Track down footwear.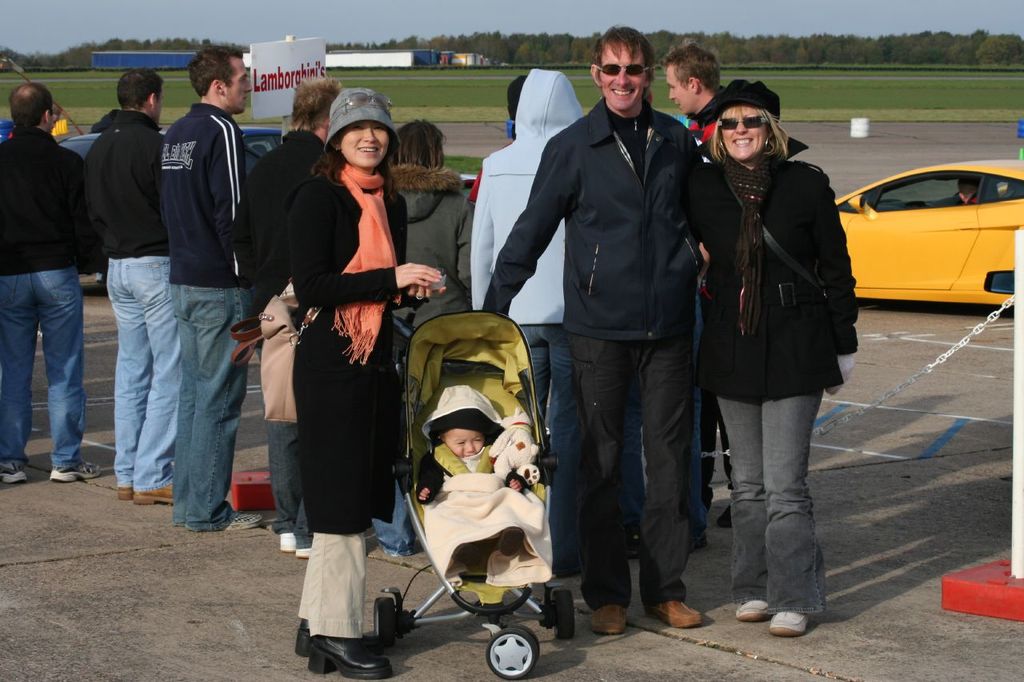
Tracked to left=134, top=484, right=179, bottom=505.
